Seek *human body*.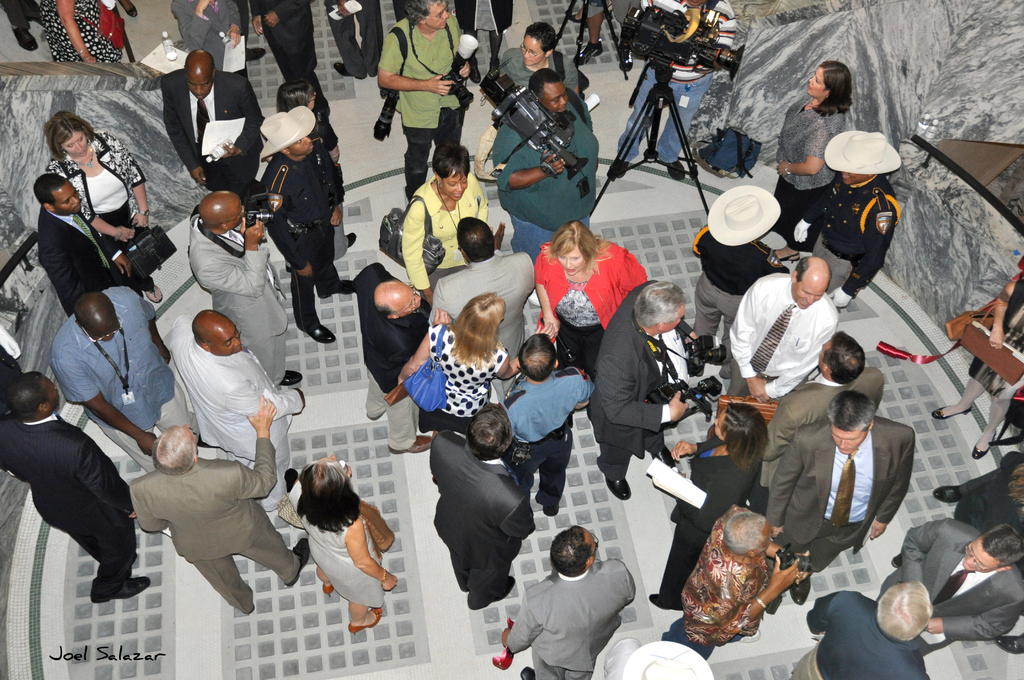
276,81,358,256.
